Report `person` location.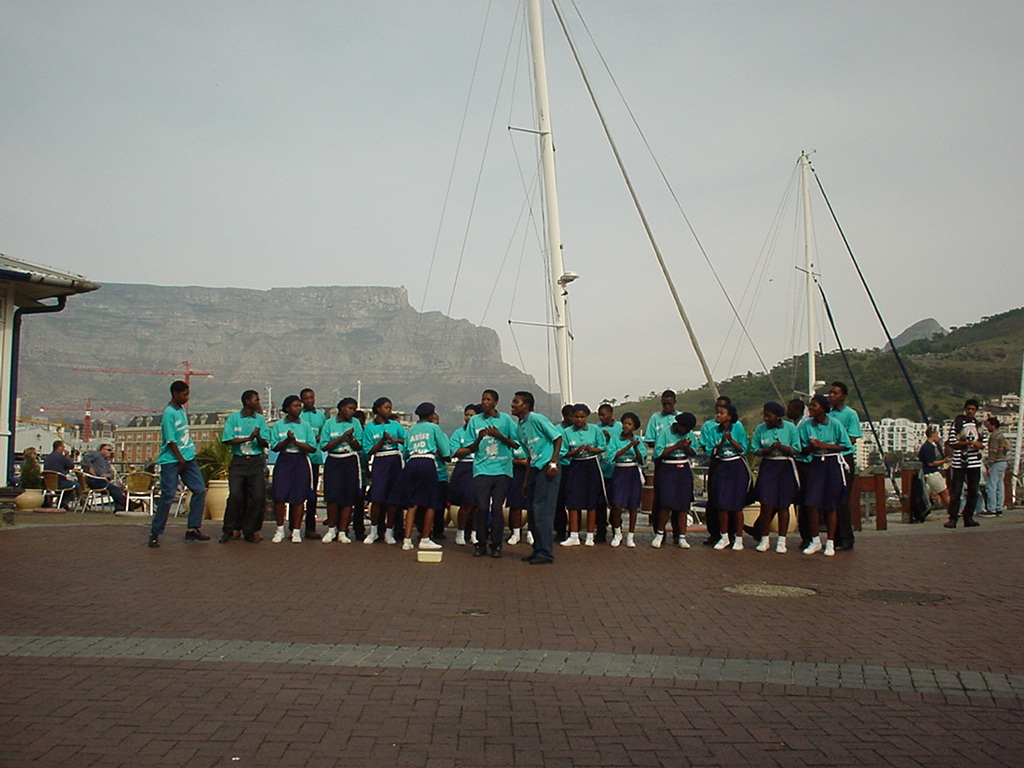
Report: 560/396/608/544.
